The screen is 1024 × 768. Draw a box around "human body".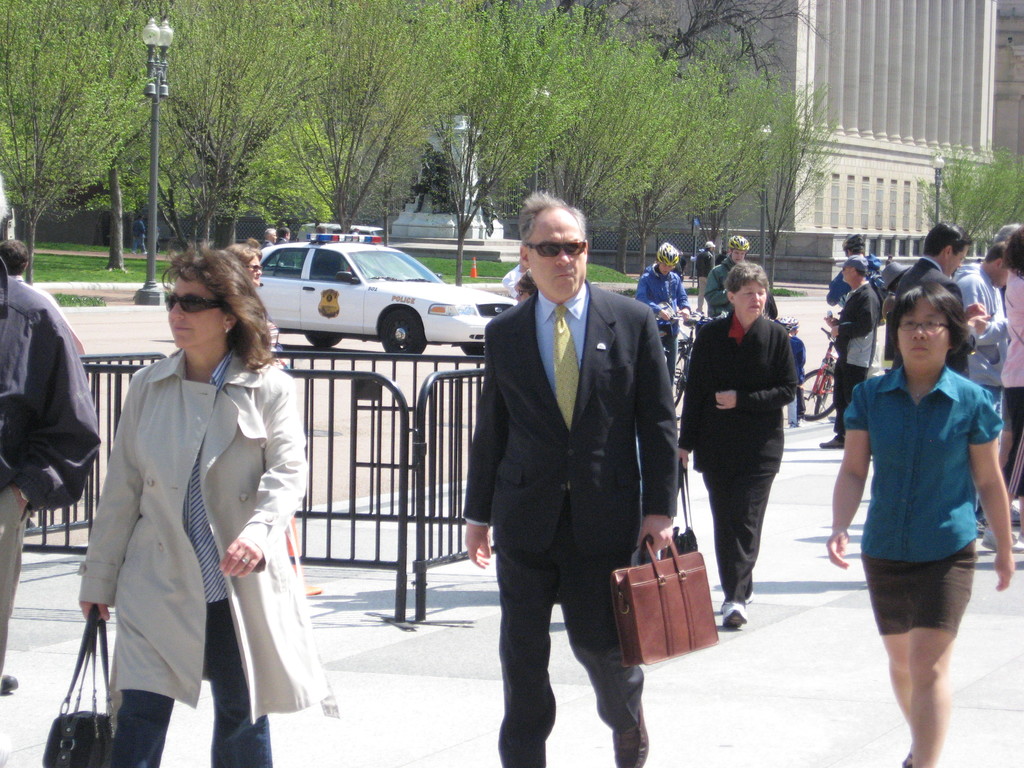
bbox=[0, 274, 106, 689].
